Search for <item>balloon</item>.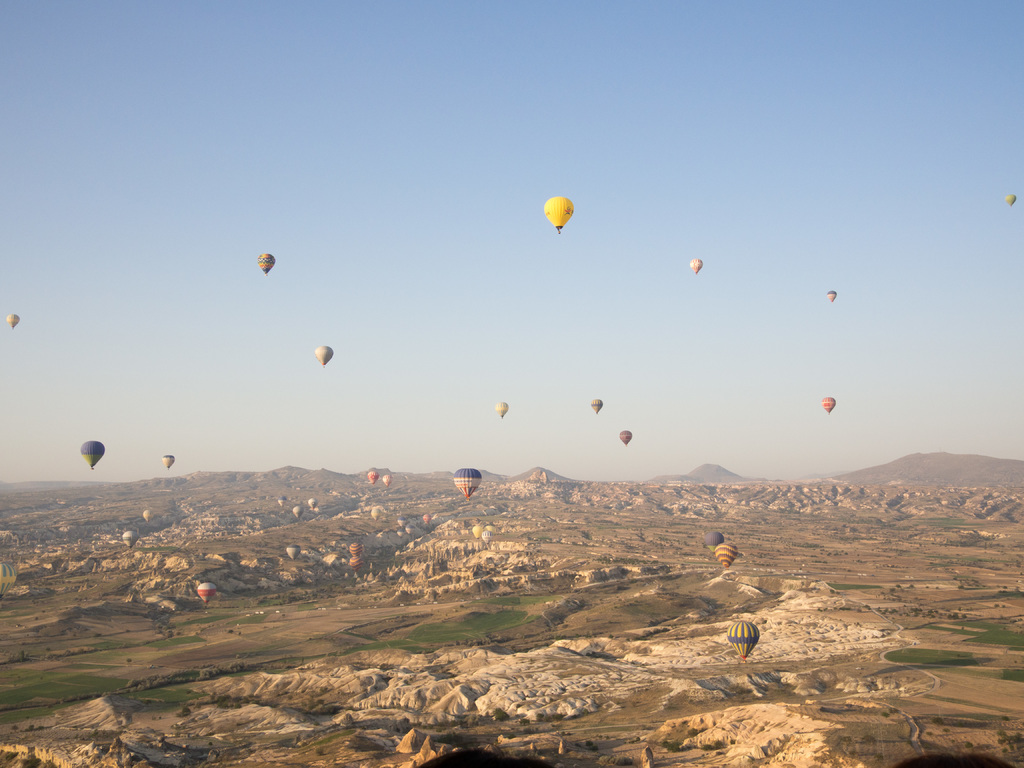
Found at 291 504 305 520.
